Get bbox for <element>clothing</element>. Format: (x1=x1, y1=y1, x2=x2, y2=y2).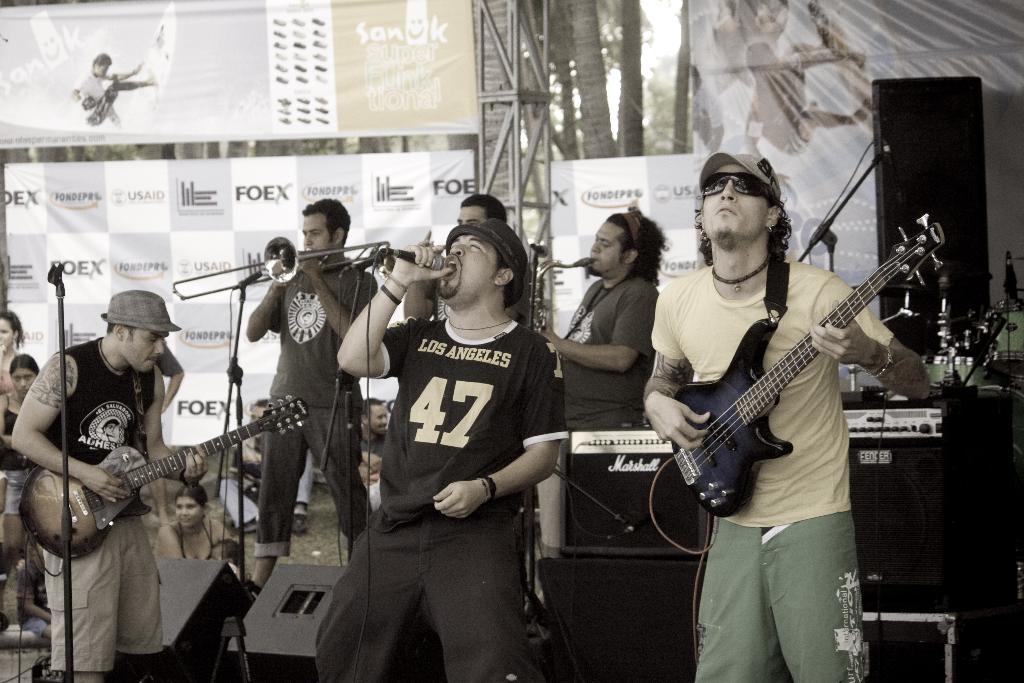
(x1=0, y1=394, x2=47, y2=514).
